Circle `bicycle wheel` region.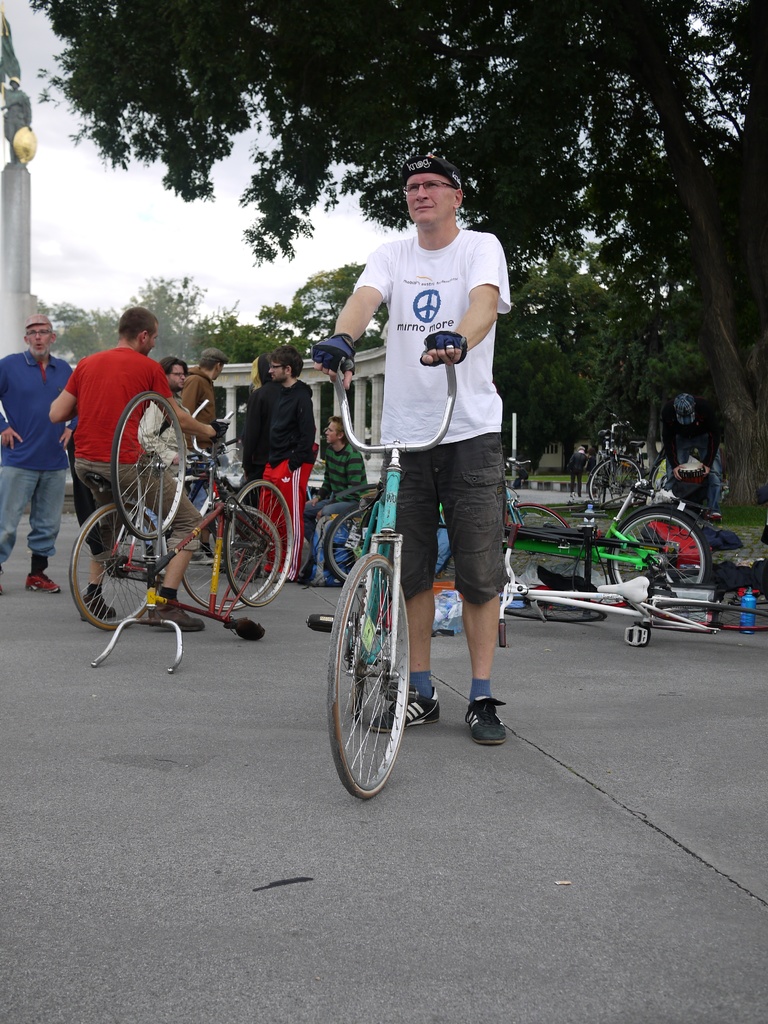
Region: 322/498/387/586.
